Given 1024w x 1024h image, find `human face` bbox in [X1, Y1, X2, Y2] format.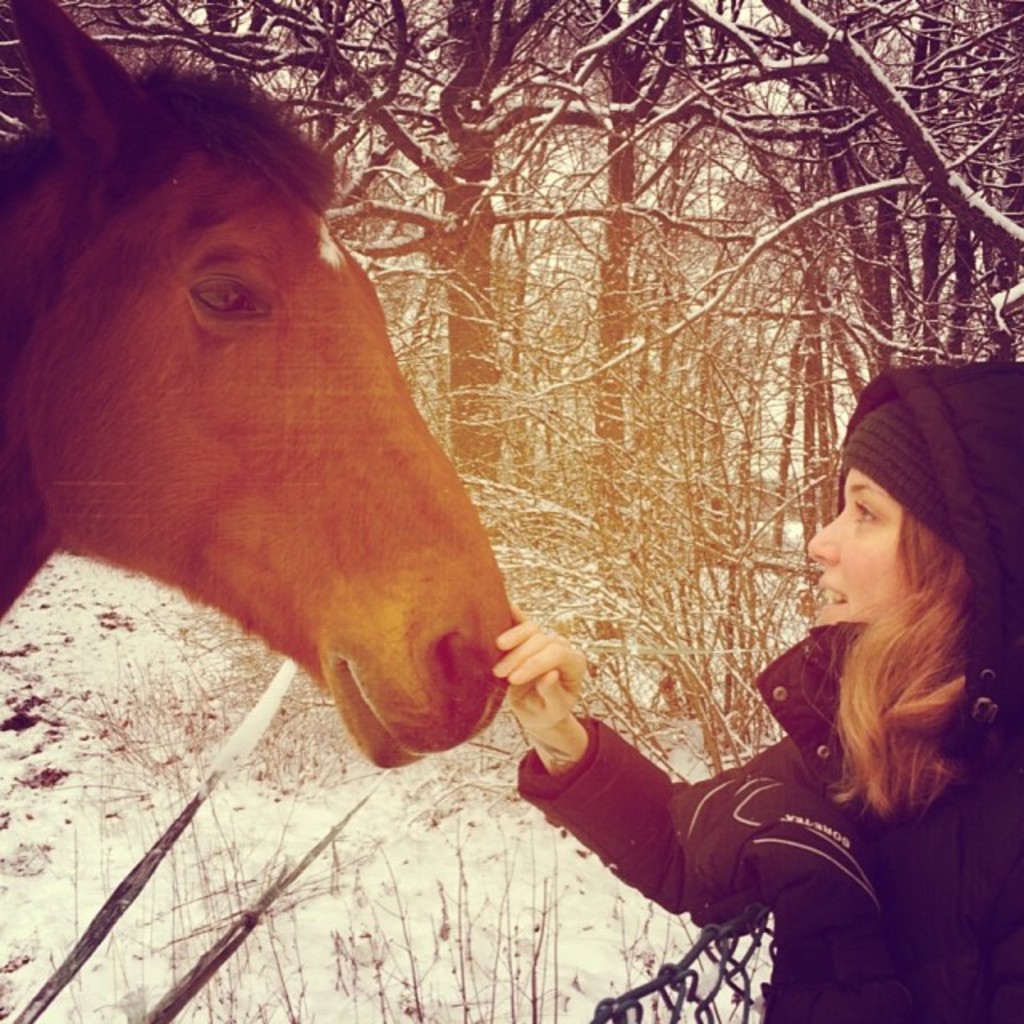
[805, 467, 933, 630].
